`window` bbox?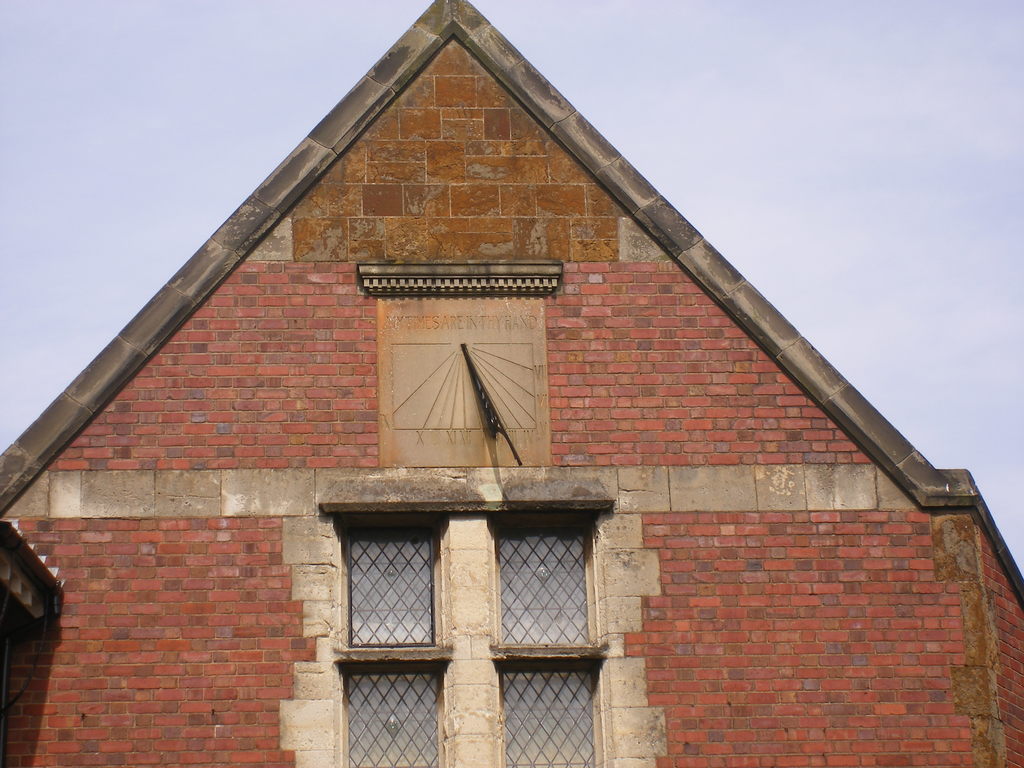
rect(499, 658, 599, 767)
